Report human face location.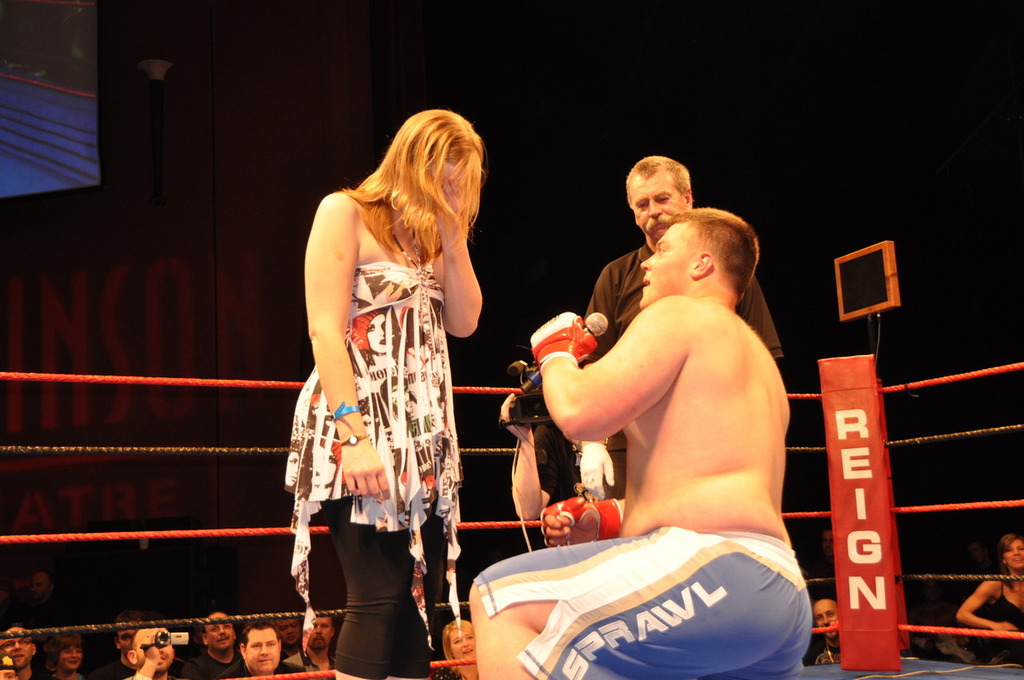
Report: x1=823, y1=531, x2=834, y2=557.
